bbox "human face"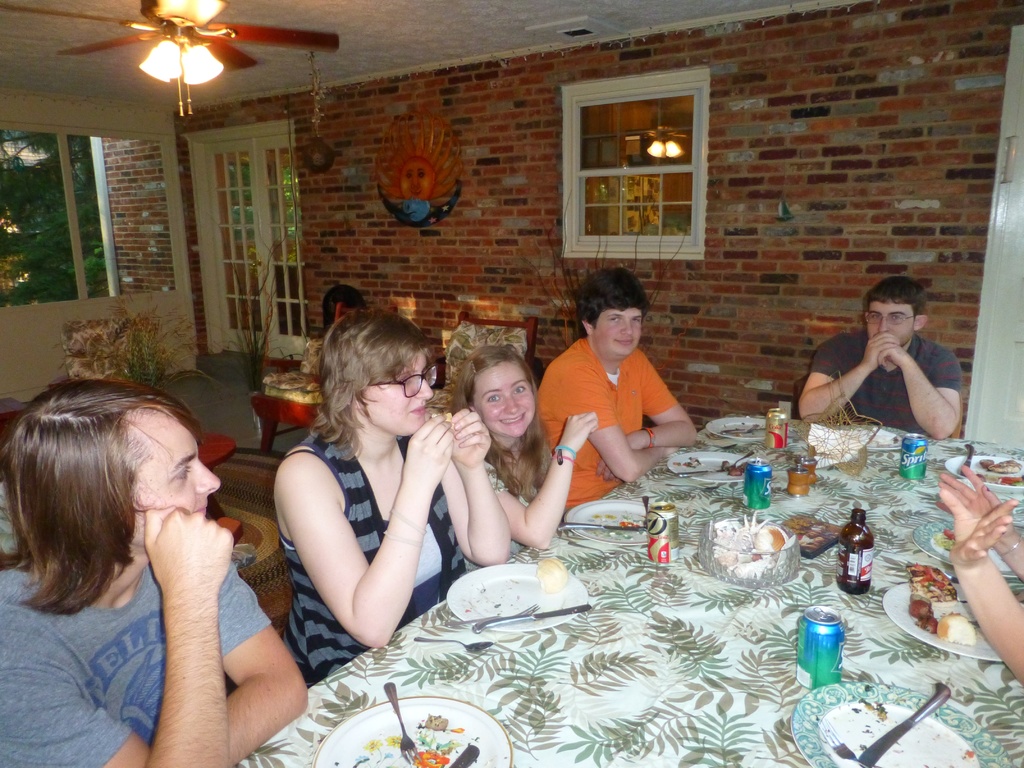
x1=118 y1=404 x2=223 y2=569
